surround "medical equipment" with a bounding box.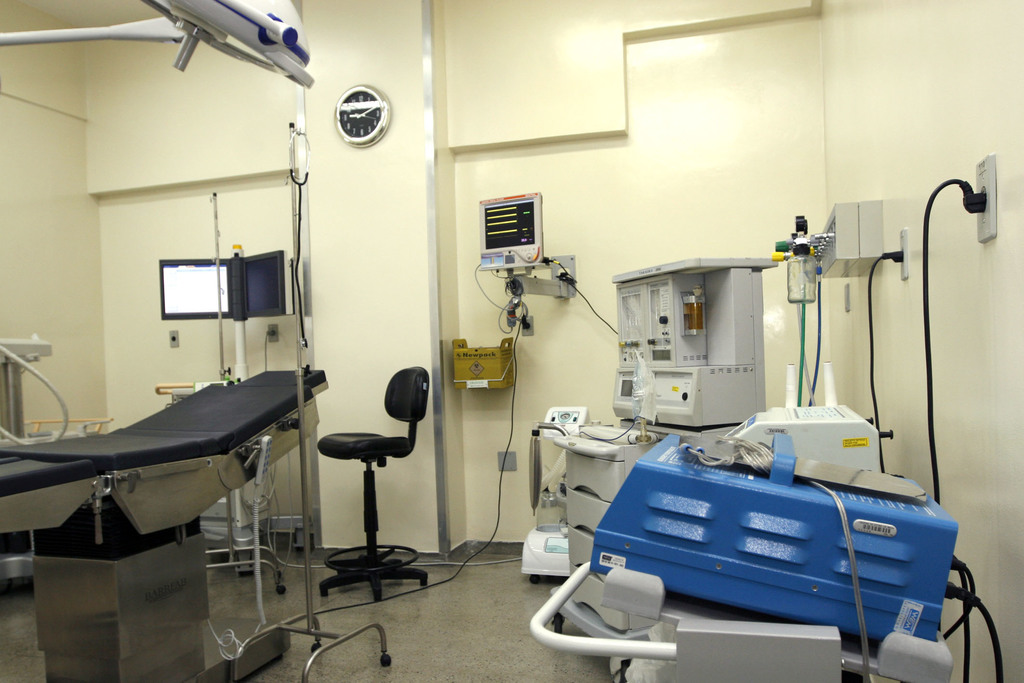
locate(0, 0, 312, 83).
